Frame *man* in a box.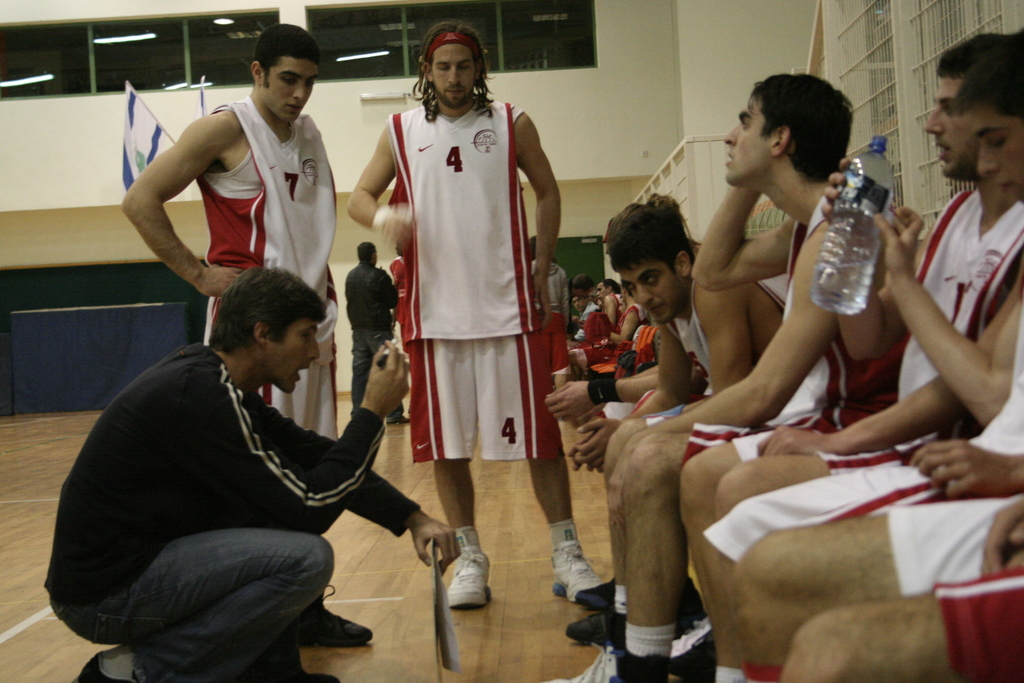
[683, 31, 1023, 682].
